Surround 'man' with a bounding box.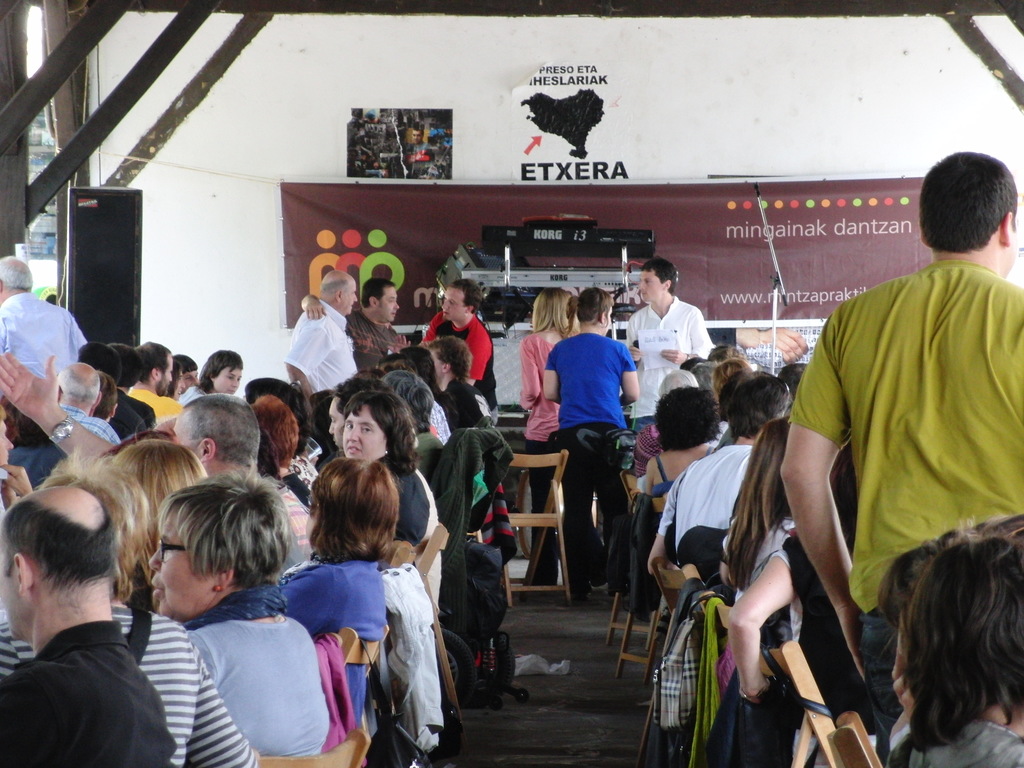
crop(399, 124, 431, 157).
